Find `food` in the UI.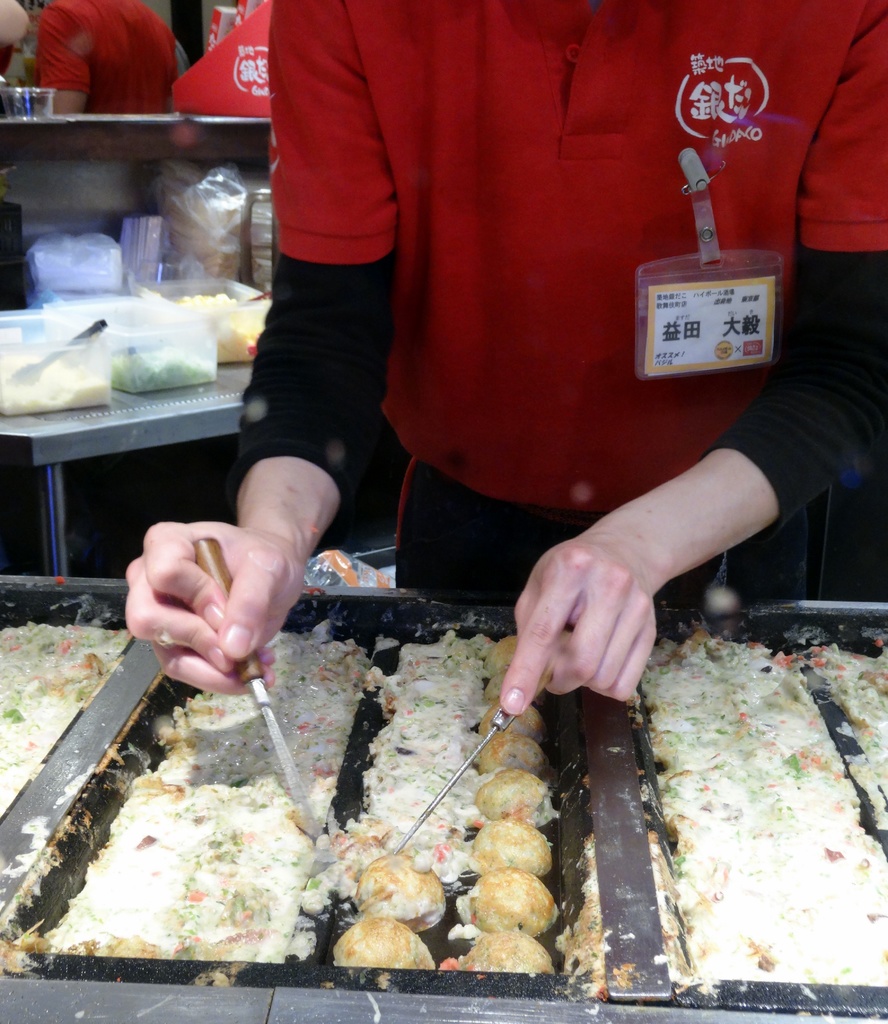
UI element at <box>297,626,497,922</box>.
